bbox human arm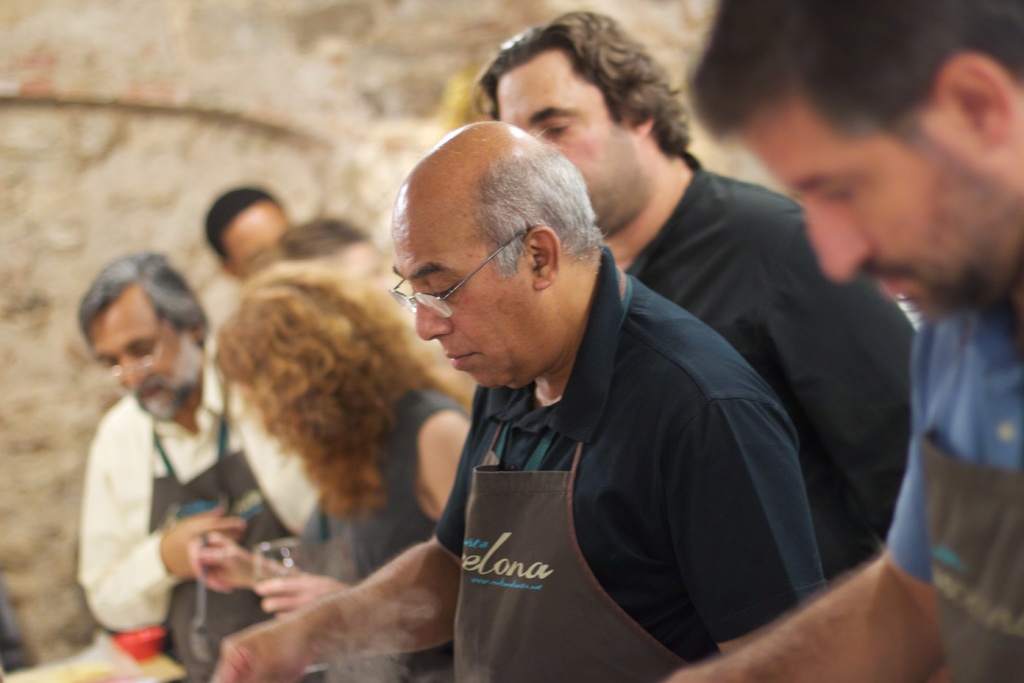
crop(185, 518, 475, 682)
